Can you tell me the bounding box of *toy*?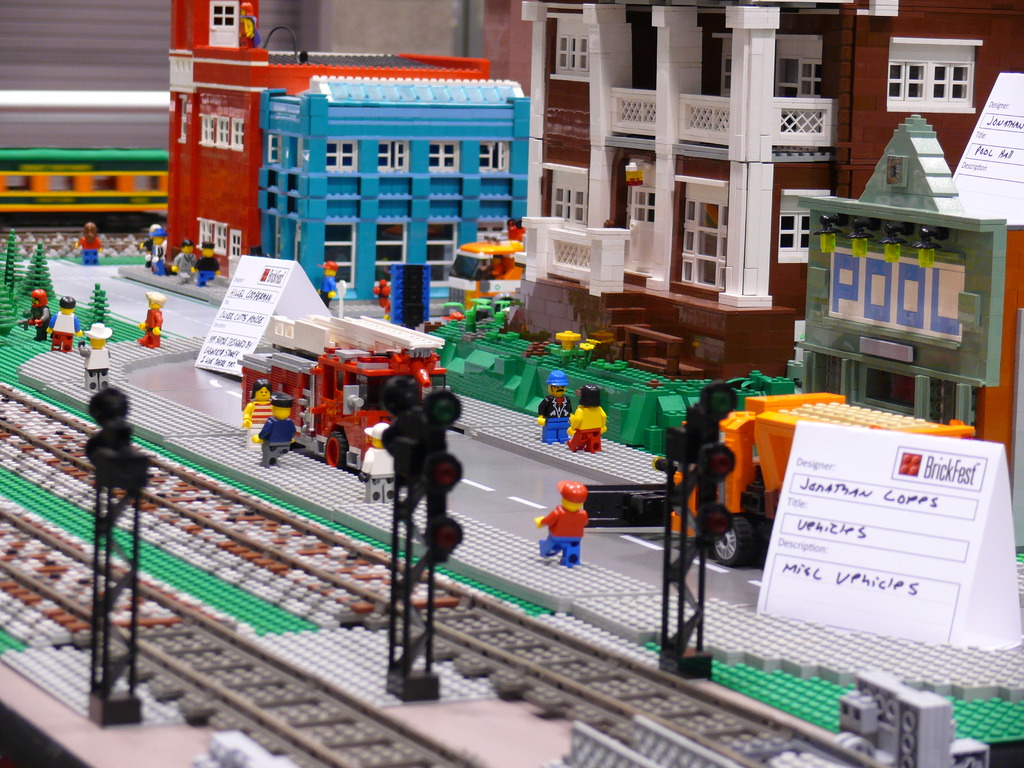
box=[668, 392, 973, 566].
